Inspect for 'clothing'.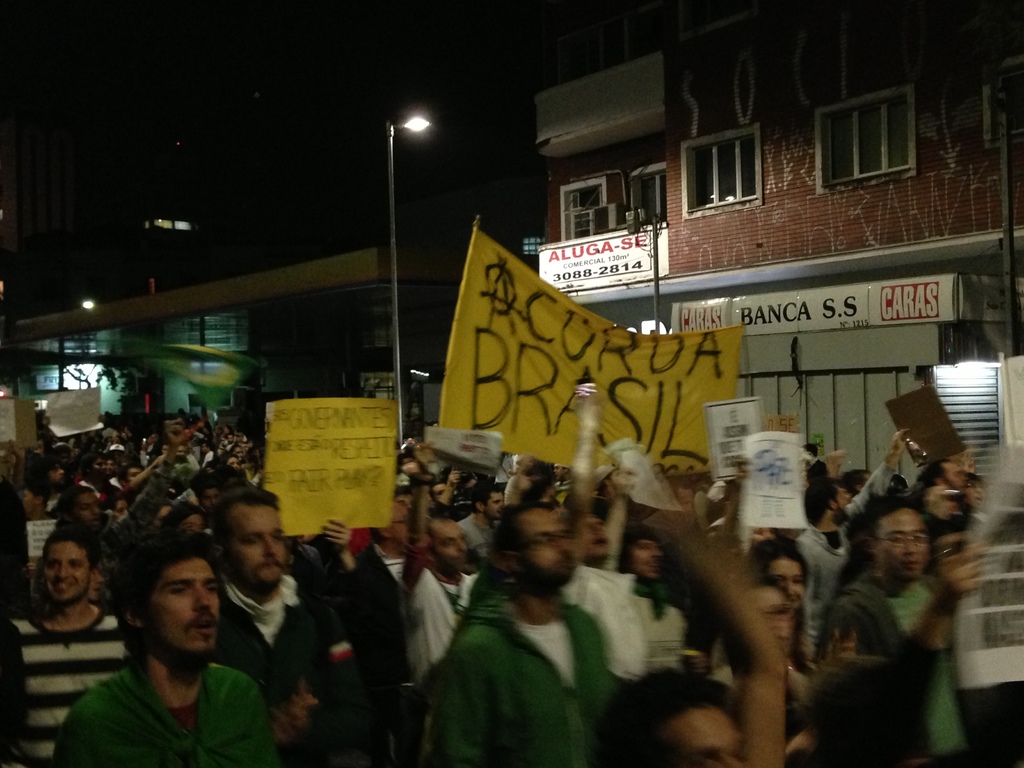
Inspection: (217, 544, 326, 735).
